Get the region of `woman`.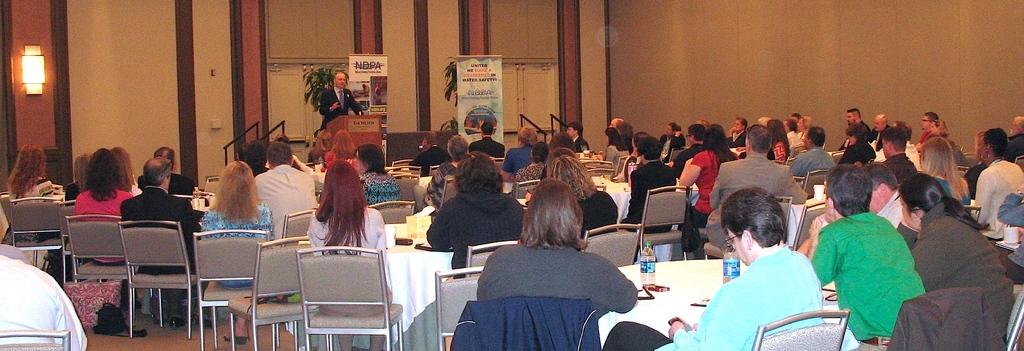
[85,143,134,272].
